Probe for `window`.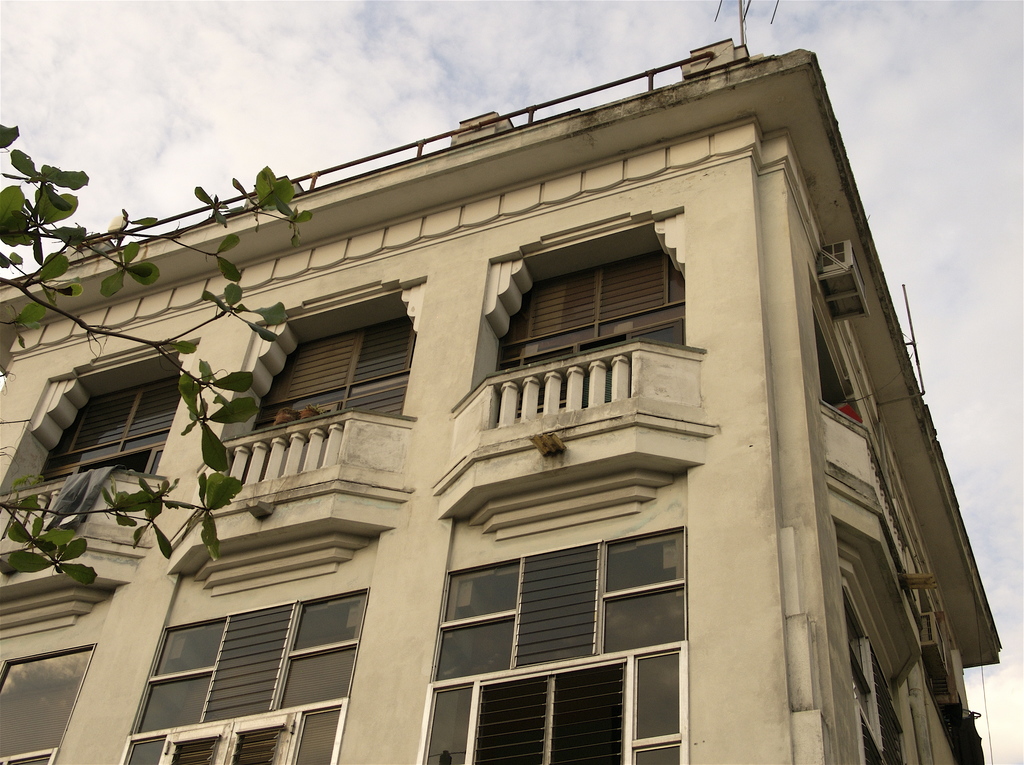
Probe result: rect(410, 527, 695, 764).
